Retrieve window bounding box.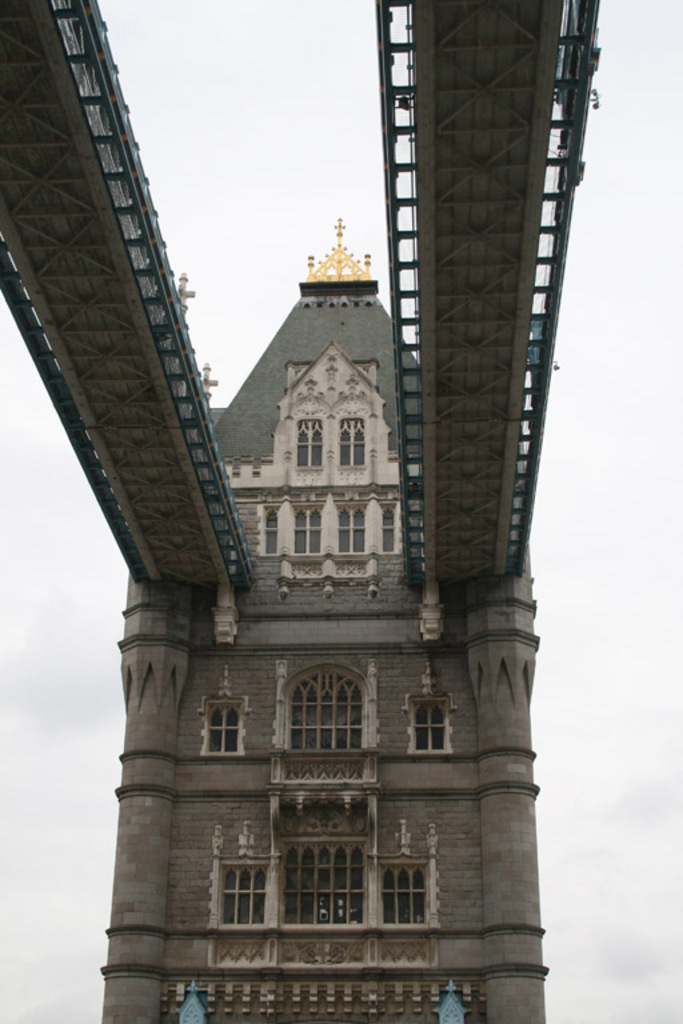
Bounding box: [211, 811, 276, 929].
